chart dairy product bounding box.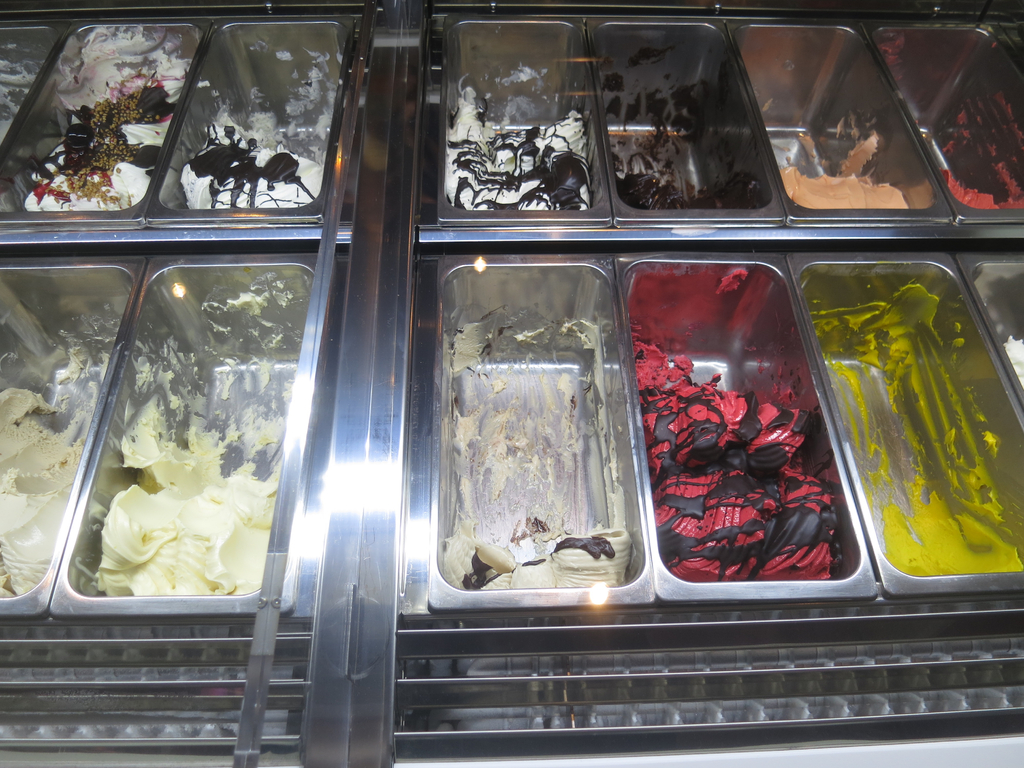
Charted: [0, 392, 77, 592].
